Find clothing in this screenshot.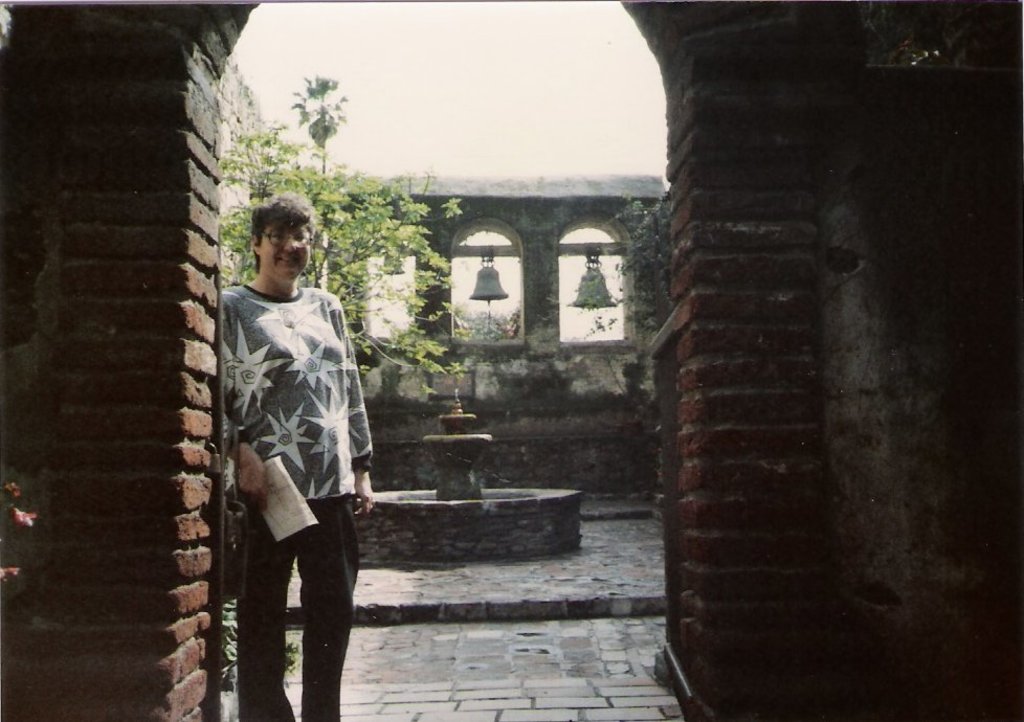
The bounding box for clothing is <box>213,281,378,517</box>.
